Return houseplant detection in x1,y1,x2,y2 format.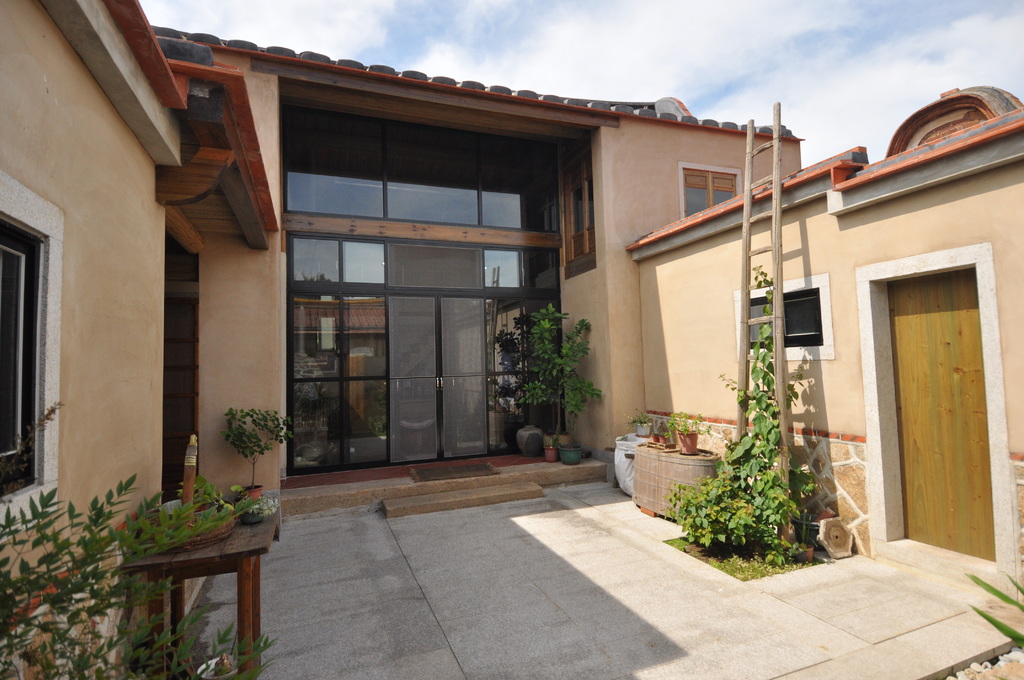
531,295,601,464.
